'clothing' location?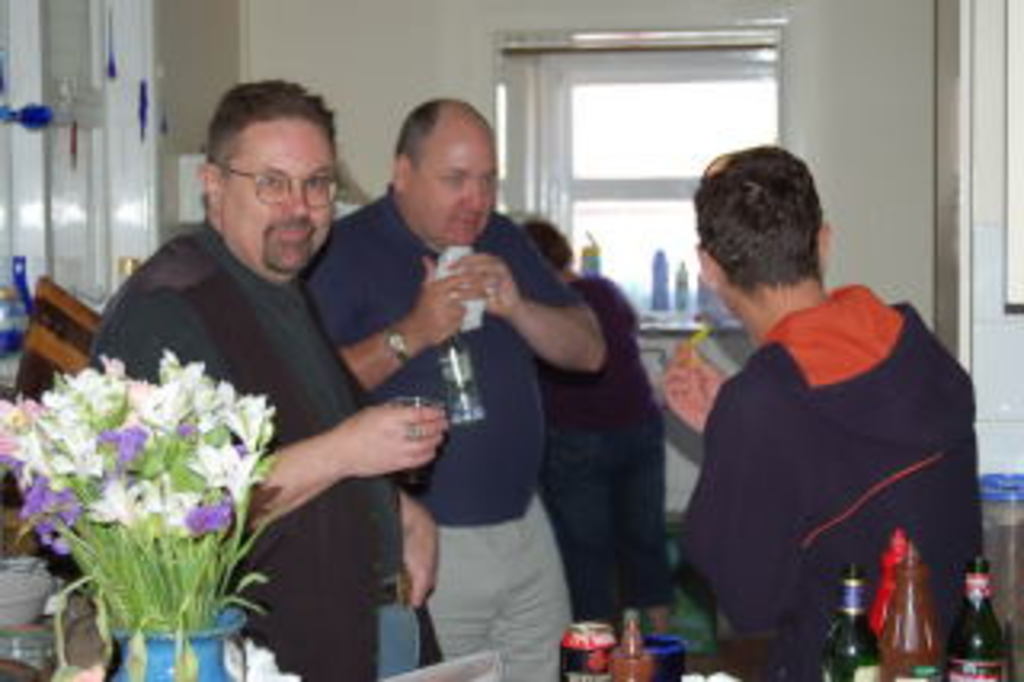
650/291/1008/669
